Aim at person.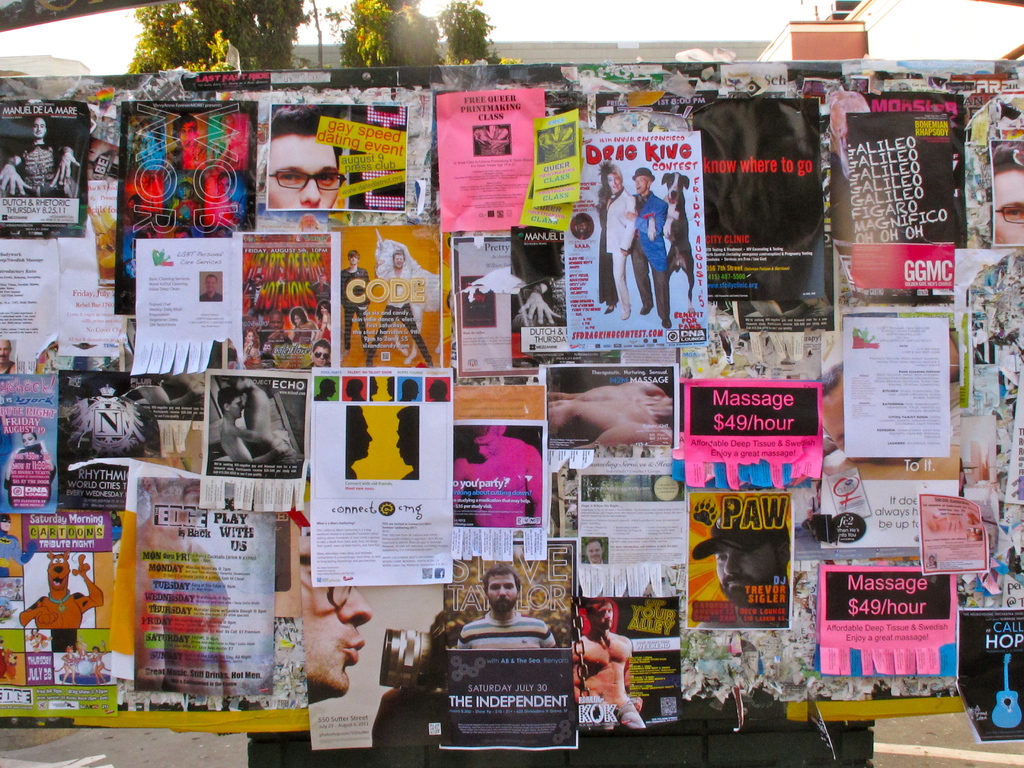
Aimed at x1=267, y1=106, x2=349, y2=207.
